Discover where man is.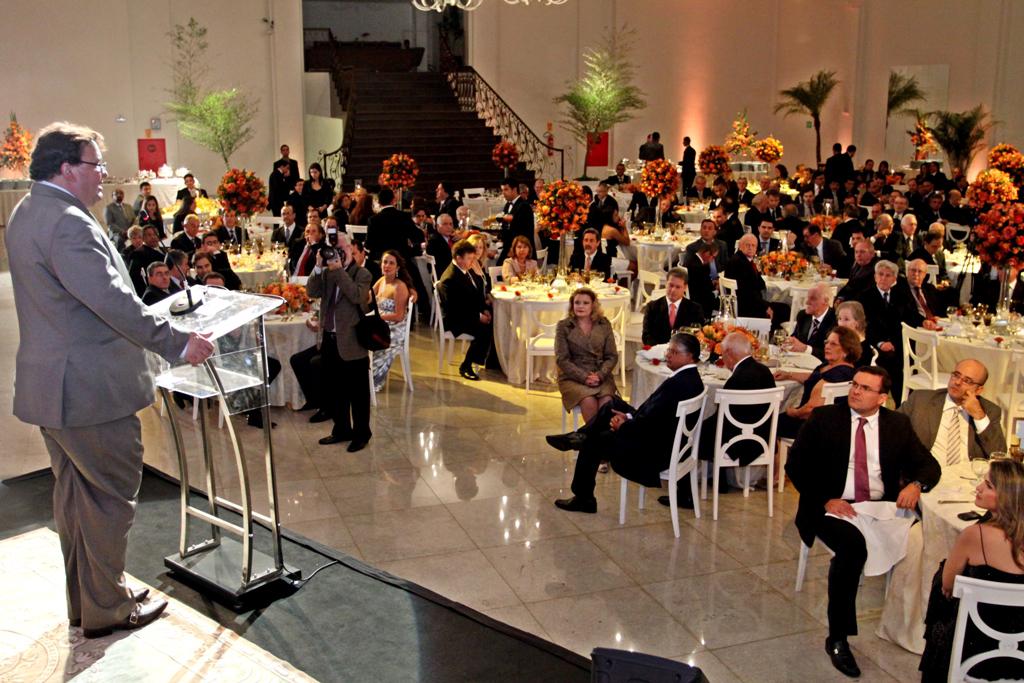
Discovered at <bbox>724, 233, 773, 318</bbox>.
